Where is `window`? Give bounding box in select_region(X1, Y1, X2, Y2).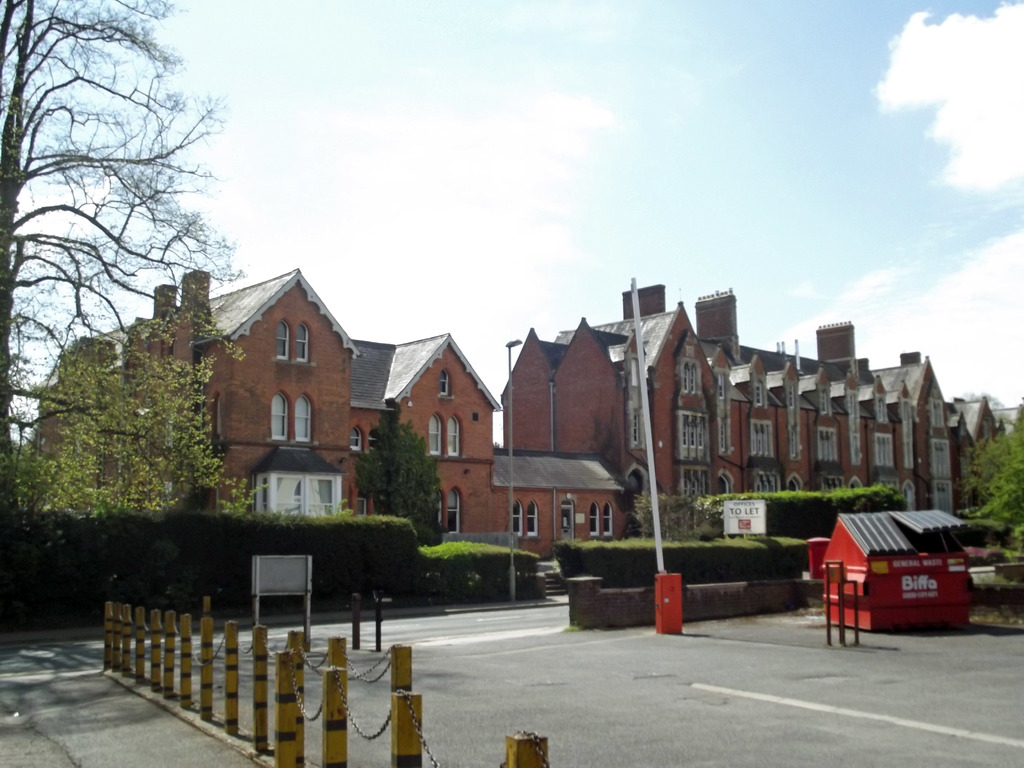
select_region(931, 440, 953, 479).
